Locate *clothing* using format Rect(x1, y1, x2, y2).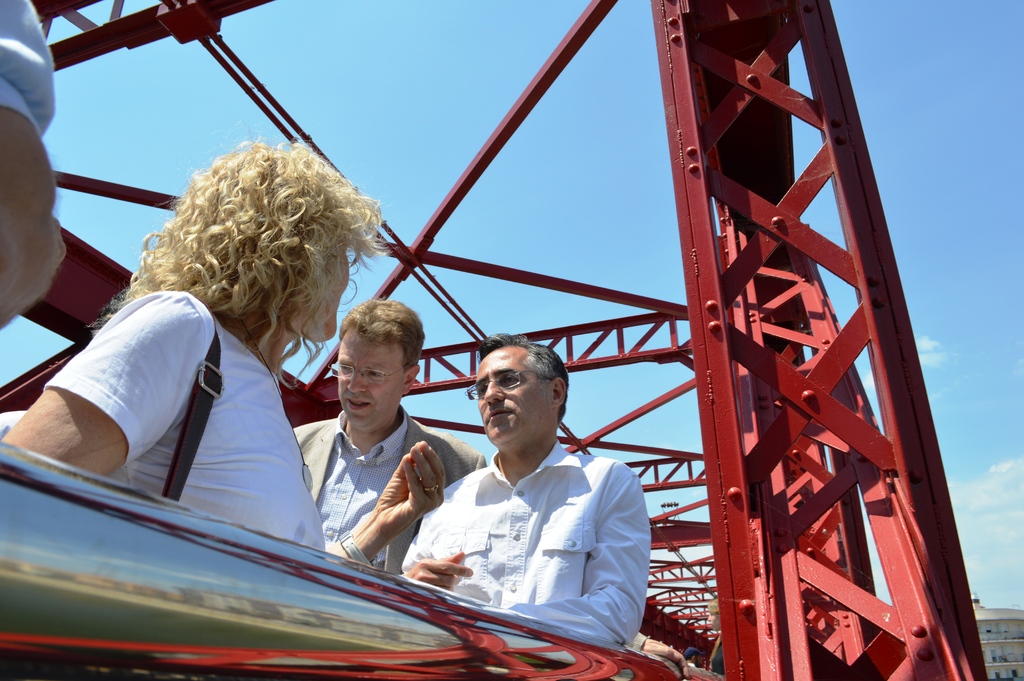
Rect(0, 0, 56, 140).
